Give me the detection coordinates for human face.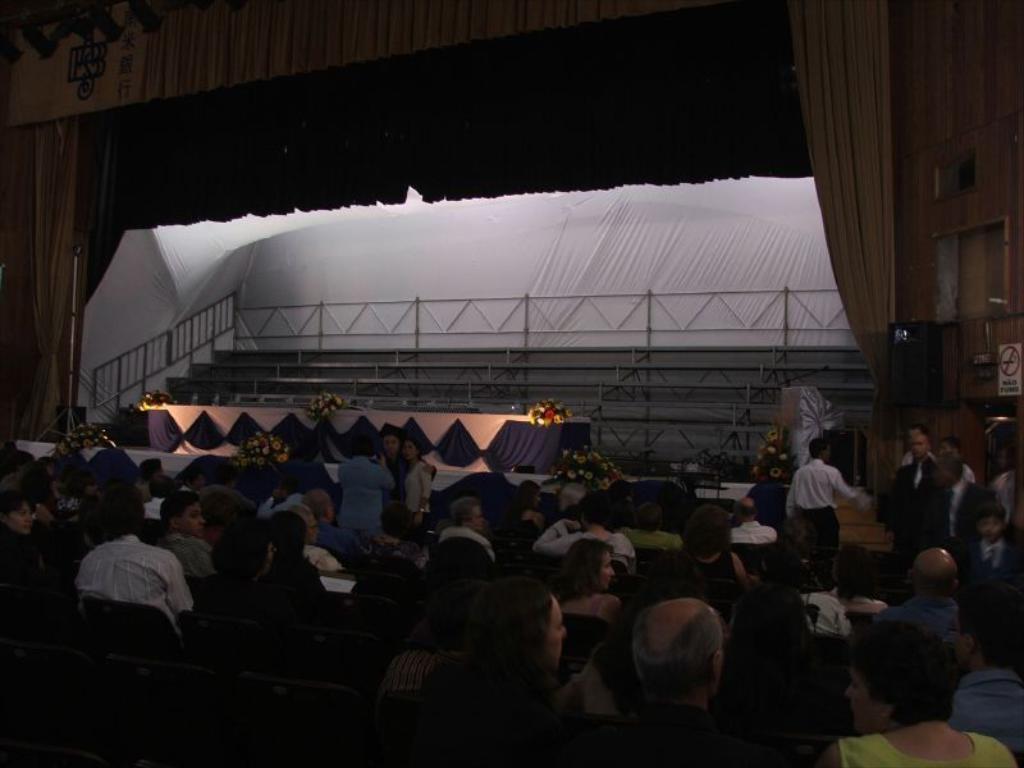
(x1=977, y1=513, x2=1001, y2=536).
